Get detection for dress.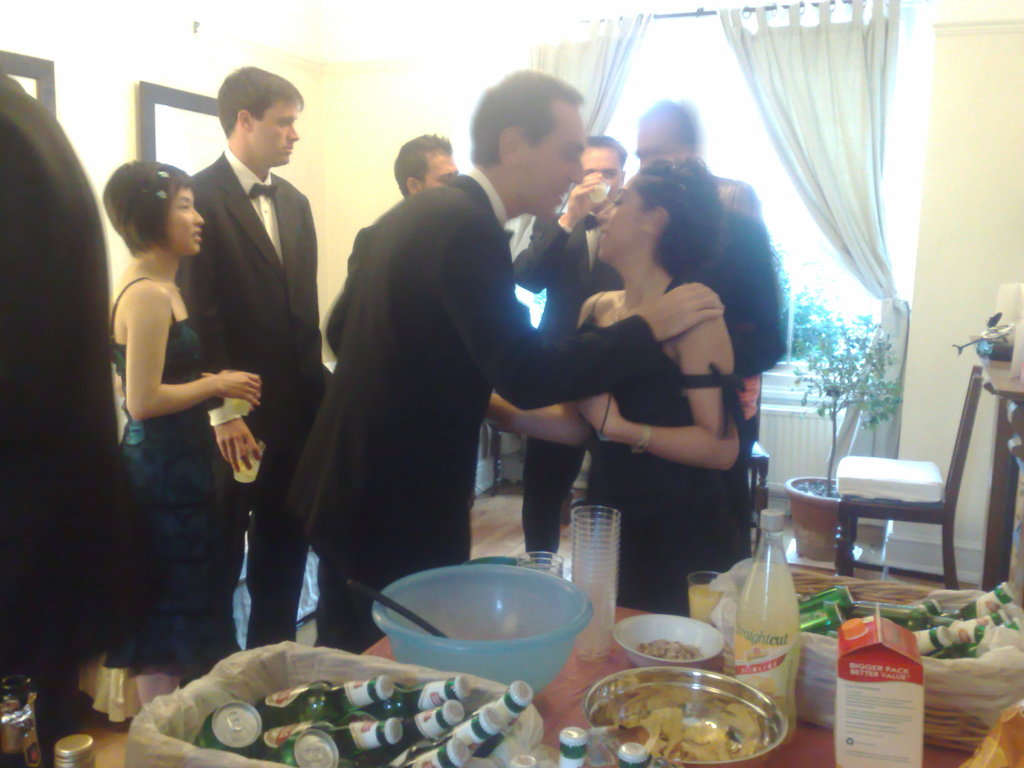
Detection: (276, 169, 660, 584).
